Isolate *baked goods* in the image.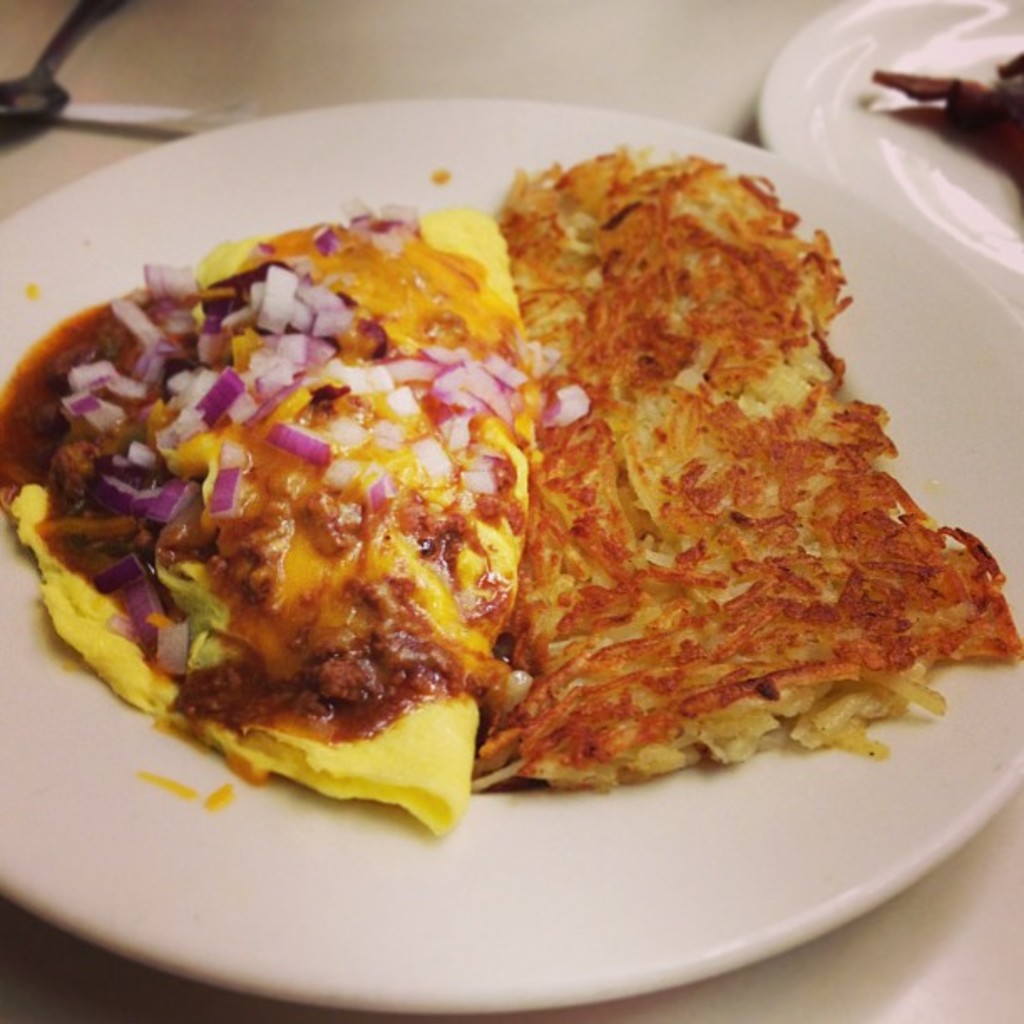
Isolated region: box(0, 199, 539, 838).
